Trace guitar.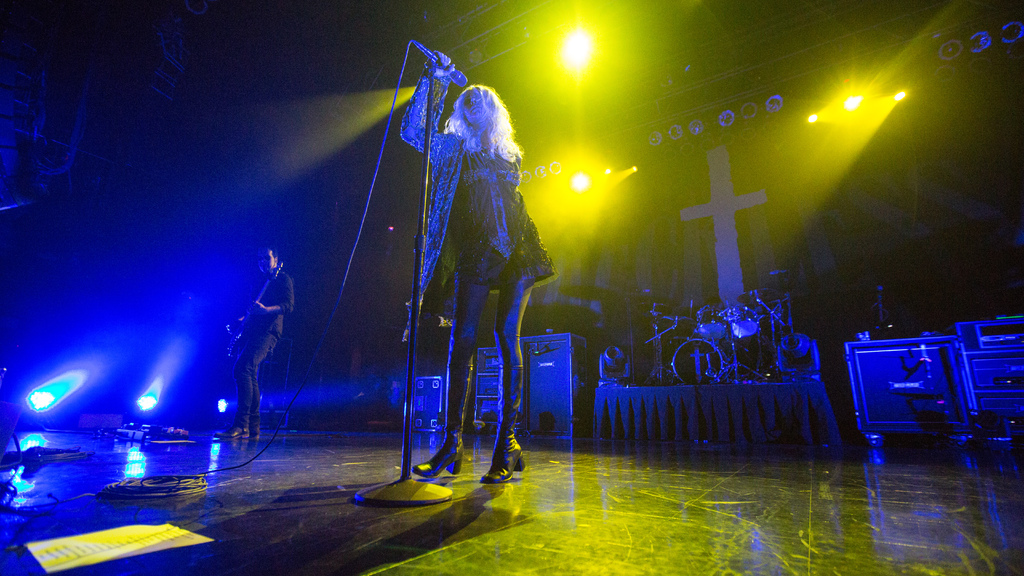
Traced to l=230, t=261, r=294, b=360.
